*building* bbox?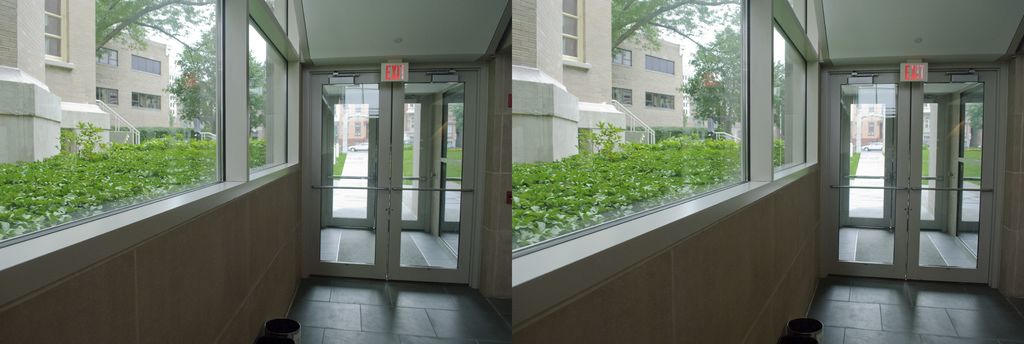
[left=854, top=117, right=881, bottom=149]
